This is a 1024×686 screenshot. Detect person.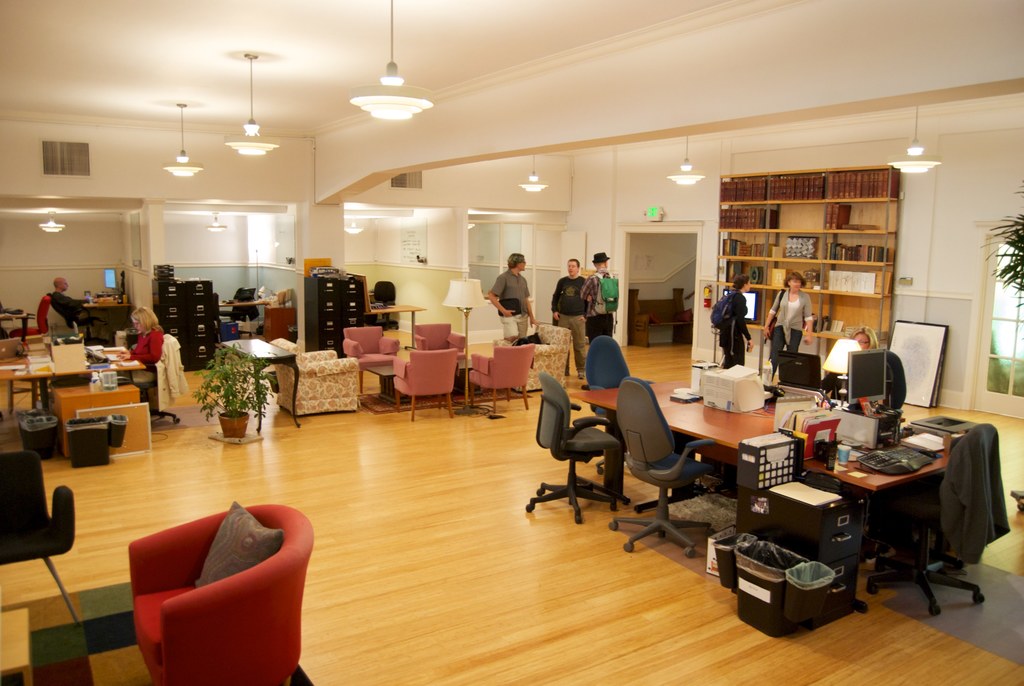
select_region(713, 276, 749, 366).
